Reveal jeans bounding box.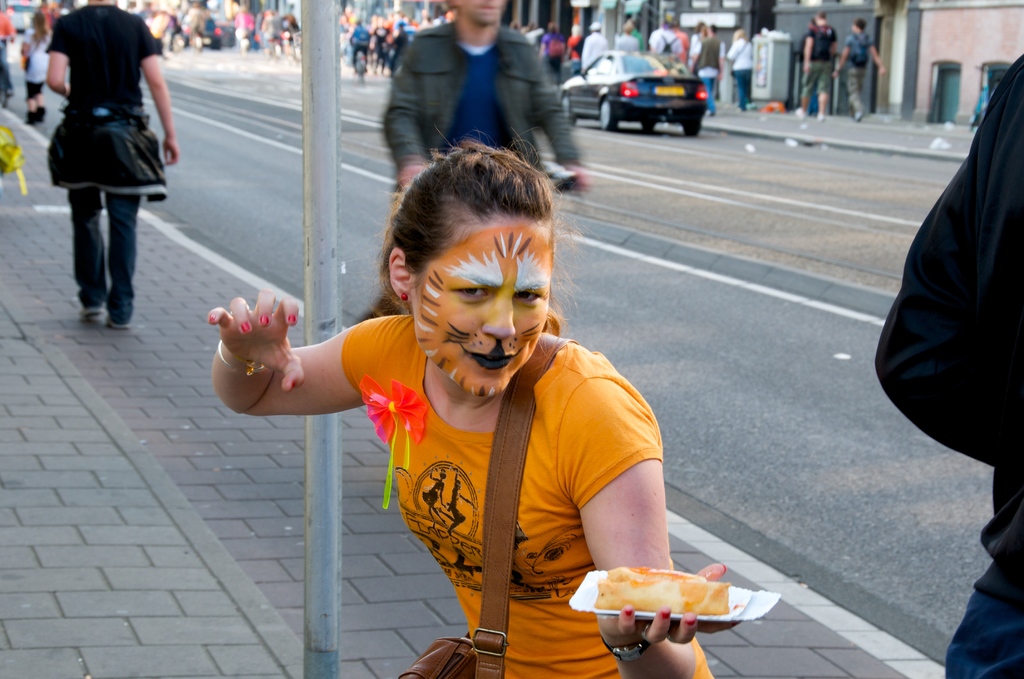
Revealed: [x1=702, y1=80, x2=715, y2=116].
